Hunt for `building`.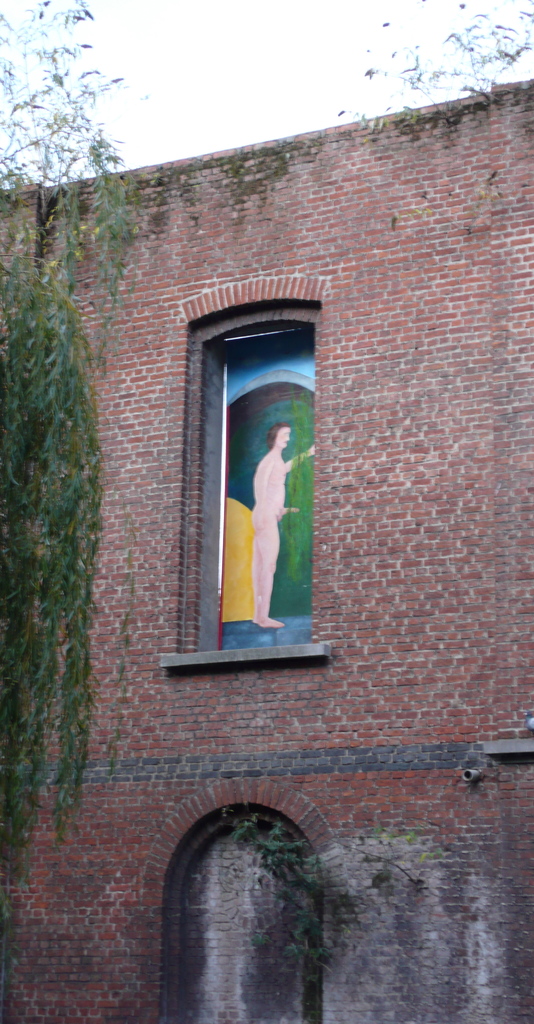
Hunted down at <box>3,82,531,1020</box>.
